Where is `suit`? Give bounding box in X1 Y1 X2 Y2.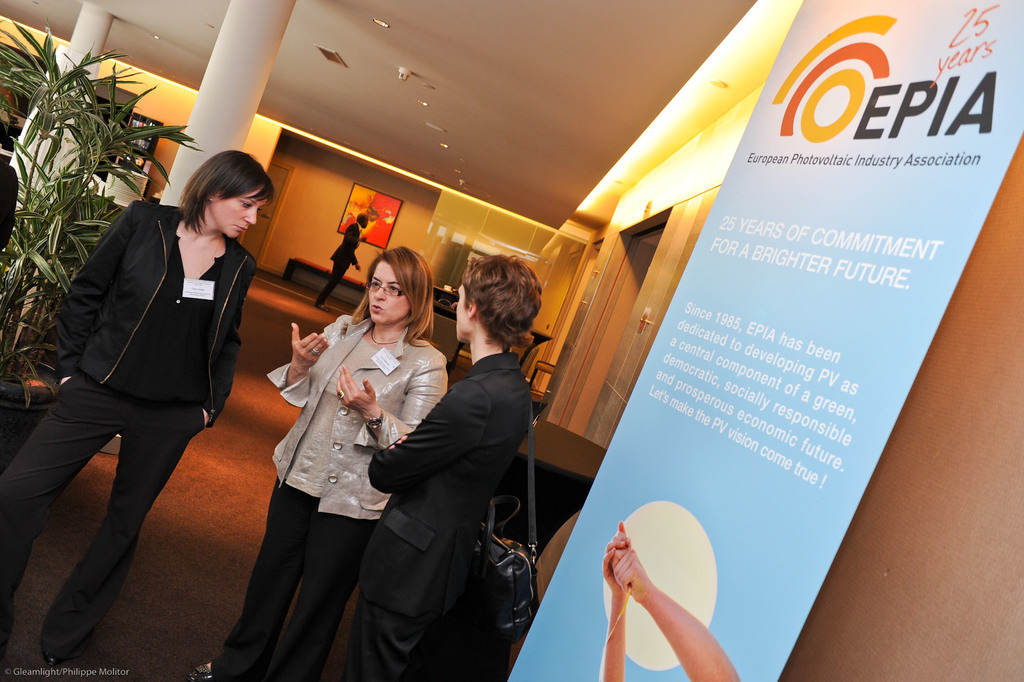
314 221 363 306.
